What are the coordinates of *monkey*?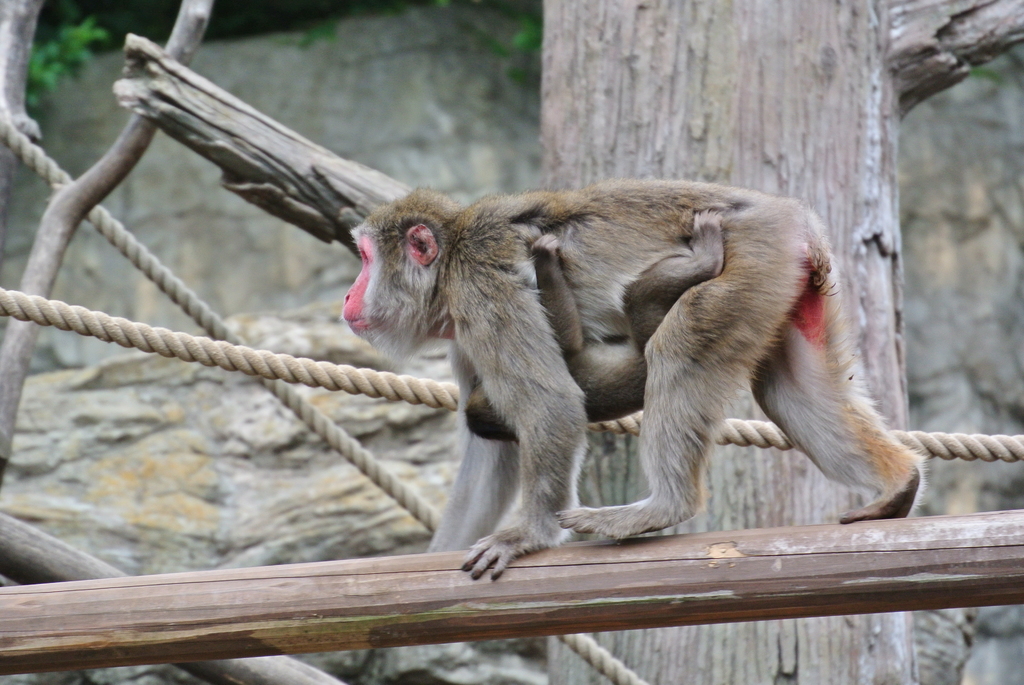
<region>332, 166, 938, 580</region>.
